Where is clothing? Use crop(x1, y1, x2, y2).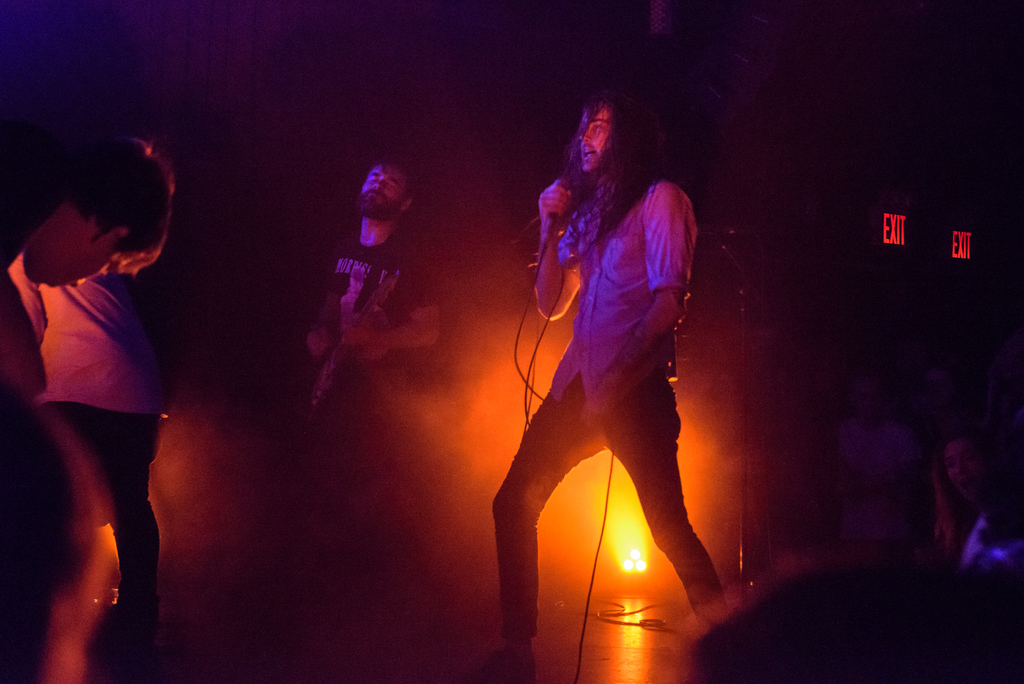
crop(490, 174, 729, 646).
